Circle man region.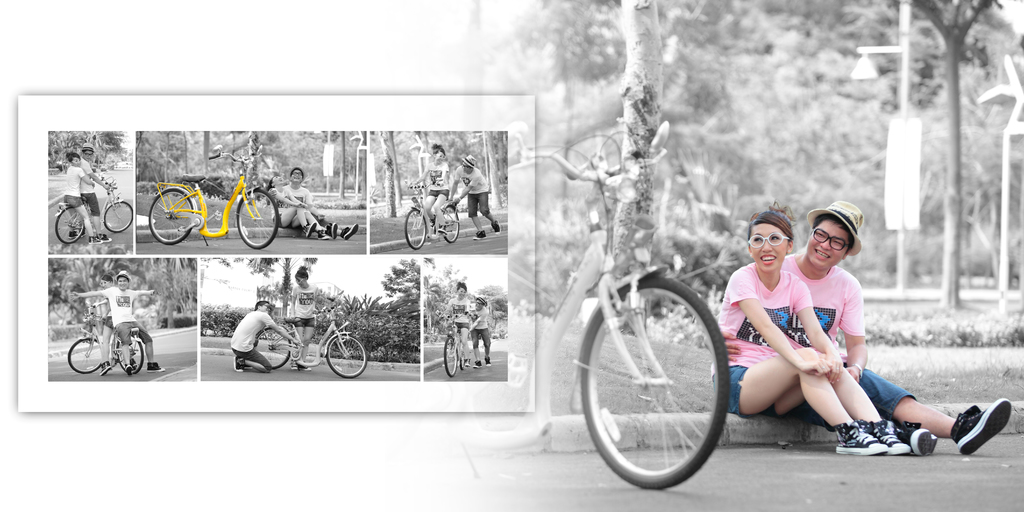
Region: box(463, 298, 495, 366).
